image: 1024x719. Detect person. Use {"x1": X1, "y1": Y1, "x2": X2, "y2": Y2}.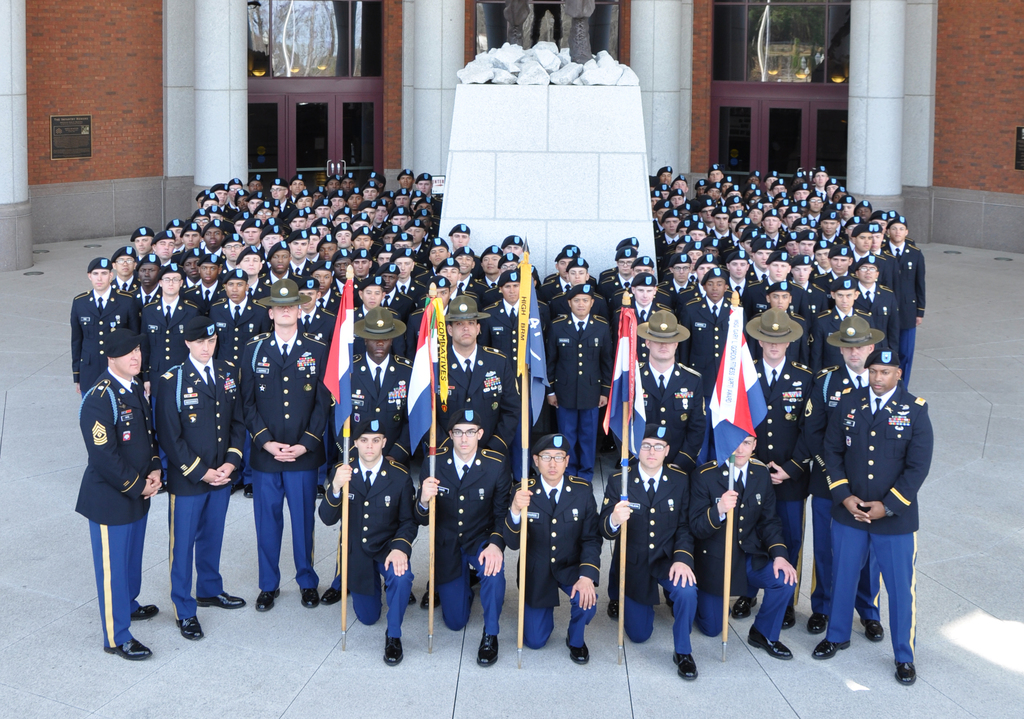
{"x1": 433, "y1": 236, "x2": 448, "y2": 261}.
